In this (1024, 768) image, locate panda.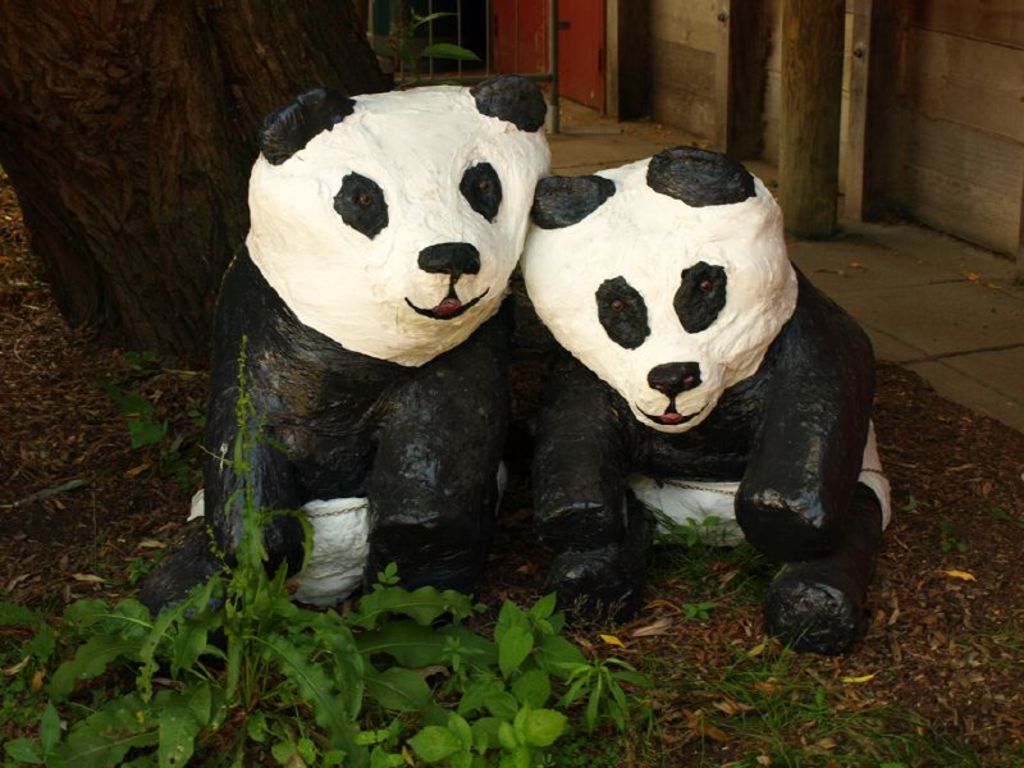
Bounding box: Rect(517, 145, 897, 657).
